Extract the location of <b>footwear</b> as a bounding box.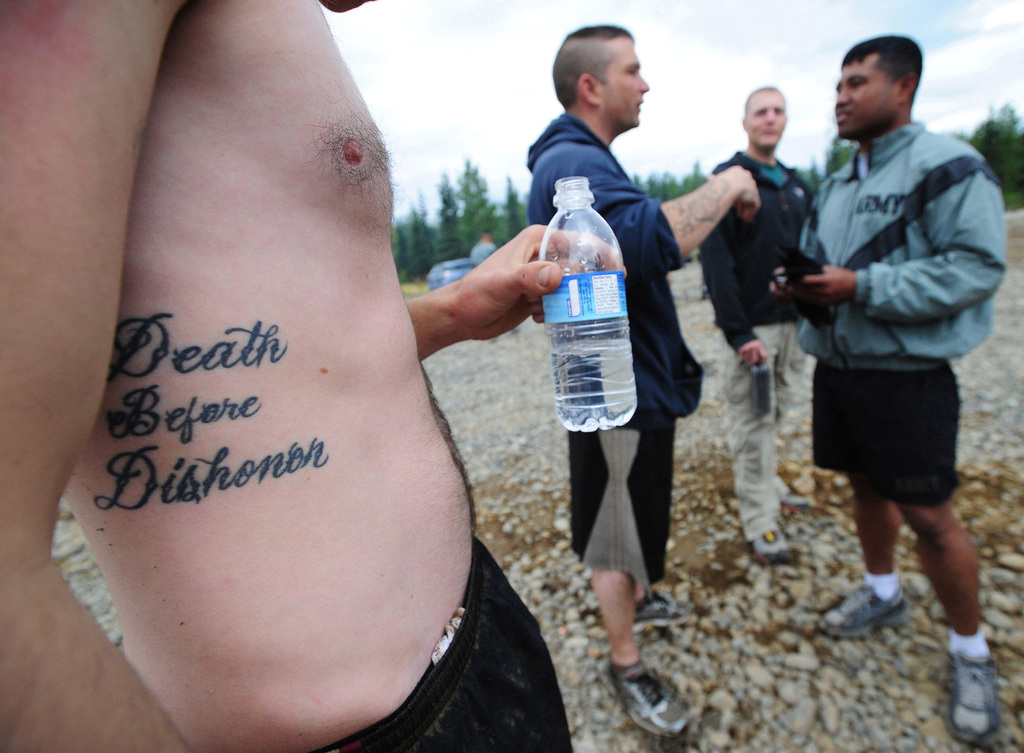
(x1=603, y1=646, x2=673, y2=731).
